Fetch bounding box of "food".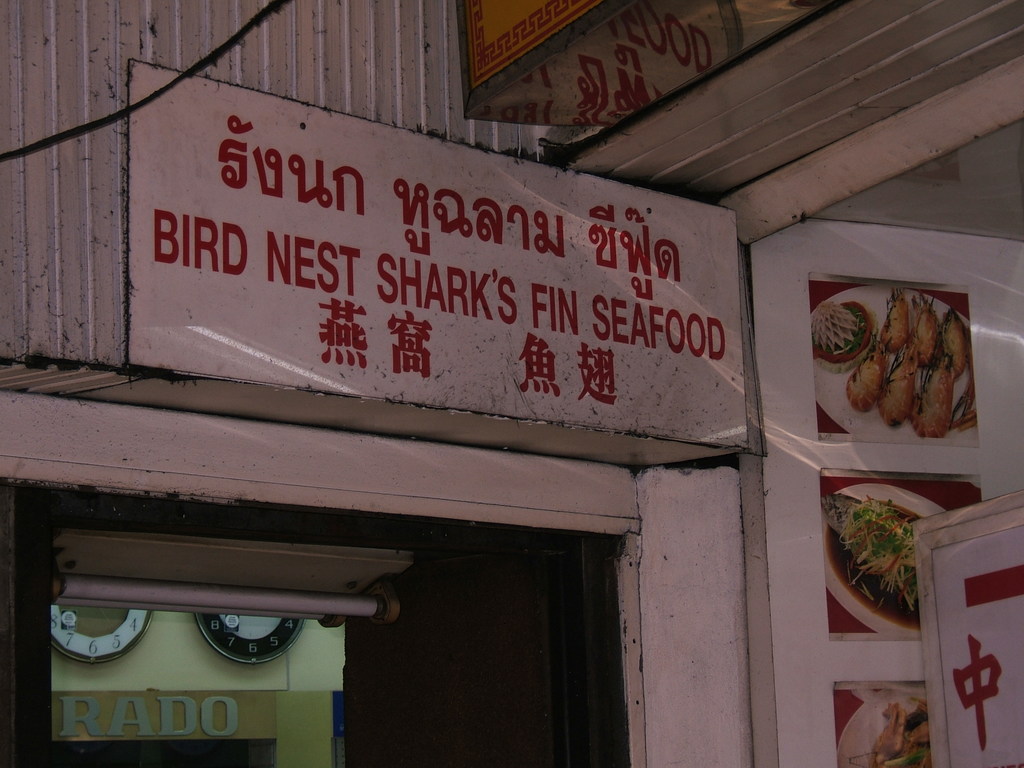
Bbox: pyautogui.locateOnScreen(872, 698, 929, 767).
